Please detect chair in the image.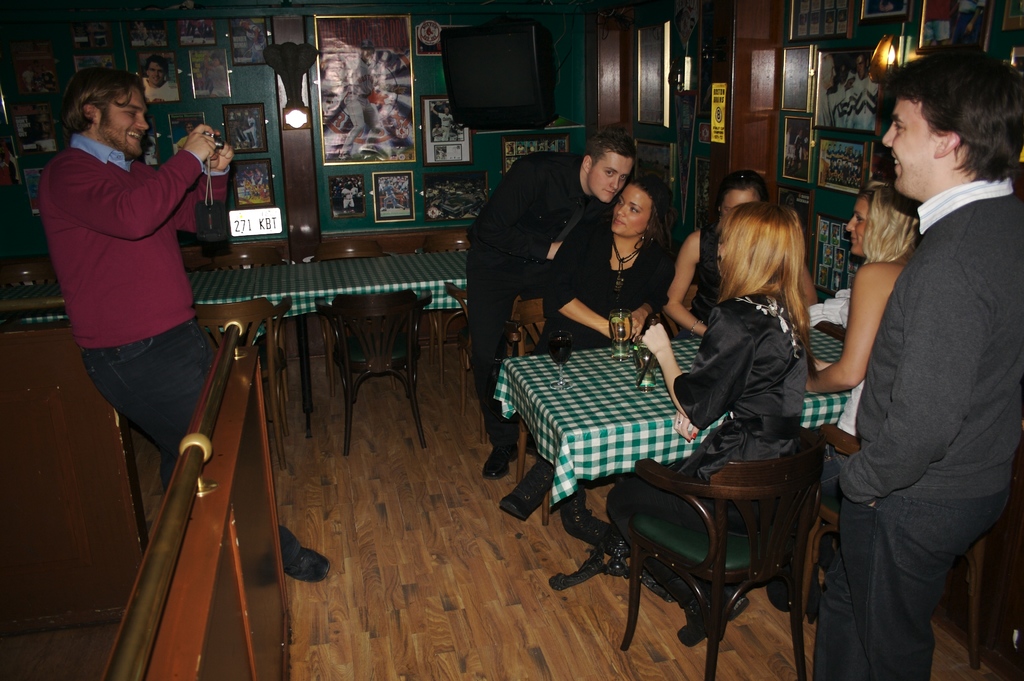
left=575, top=413, right=857, bottom=664.
